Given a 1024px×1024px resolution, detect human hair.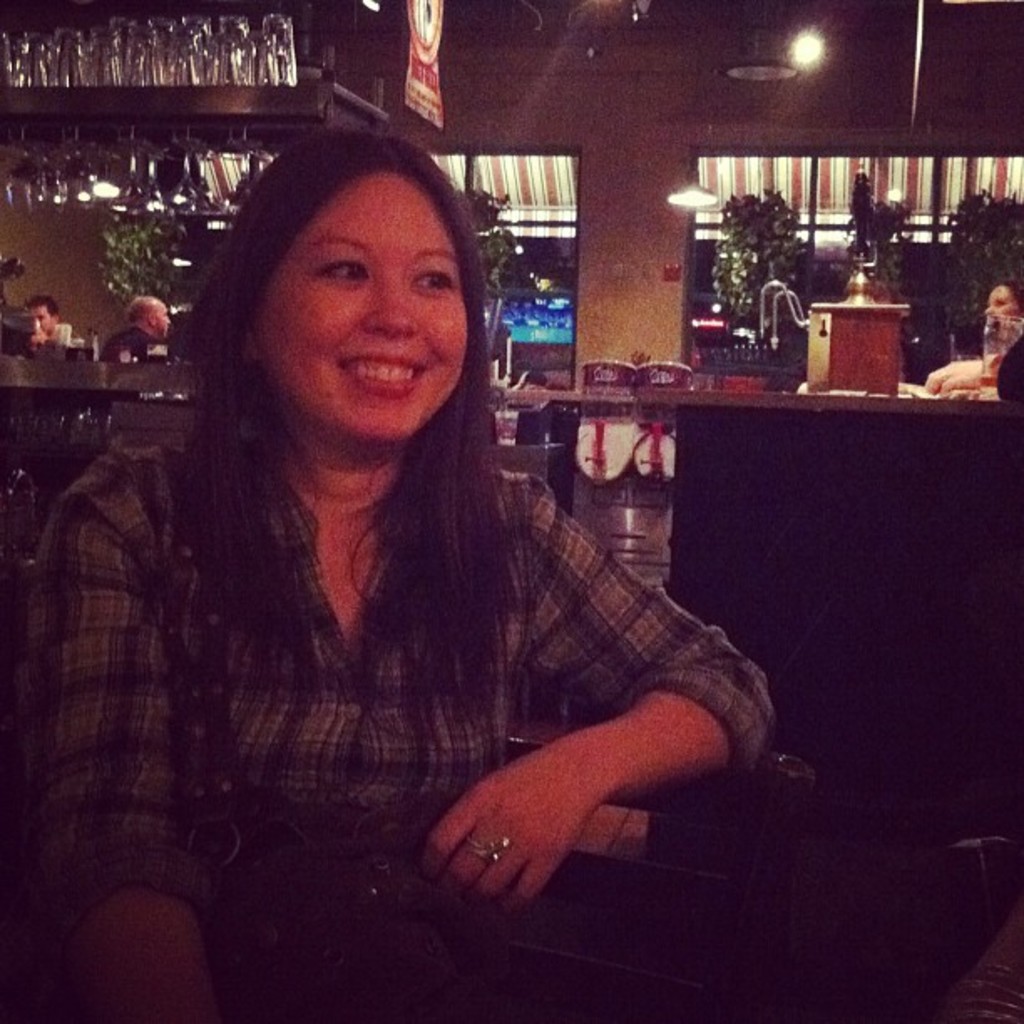
l=999, t=278, r=1022, b=320.
